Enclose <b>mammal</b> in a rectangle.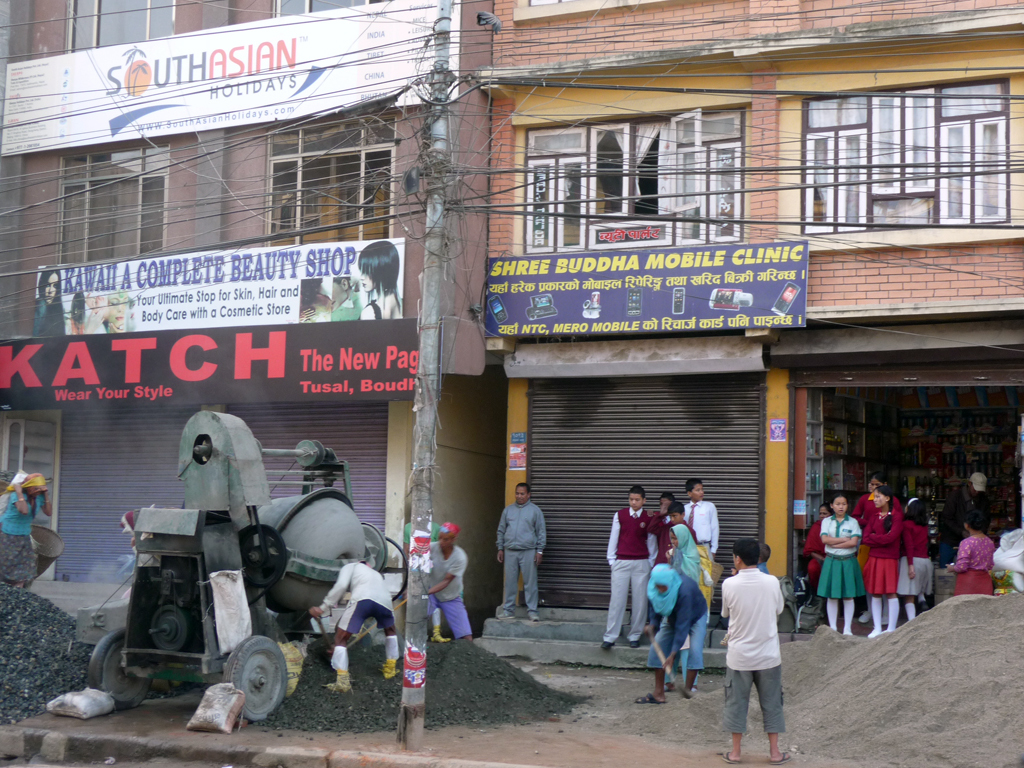
Rect(862, 487, 907, 638).
